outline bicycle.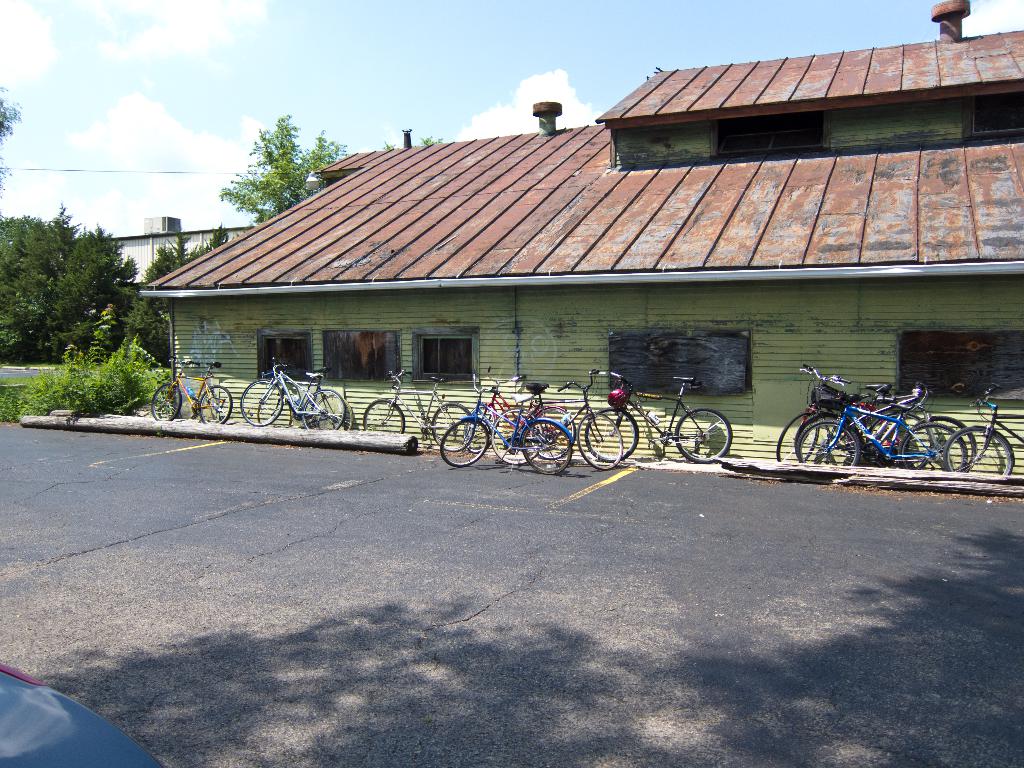
Outline: select_region(522, 360, 604, 478).
